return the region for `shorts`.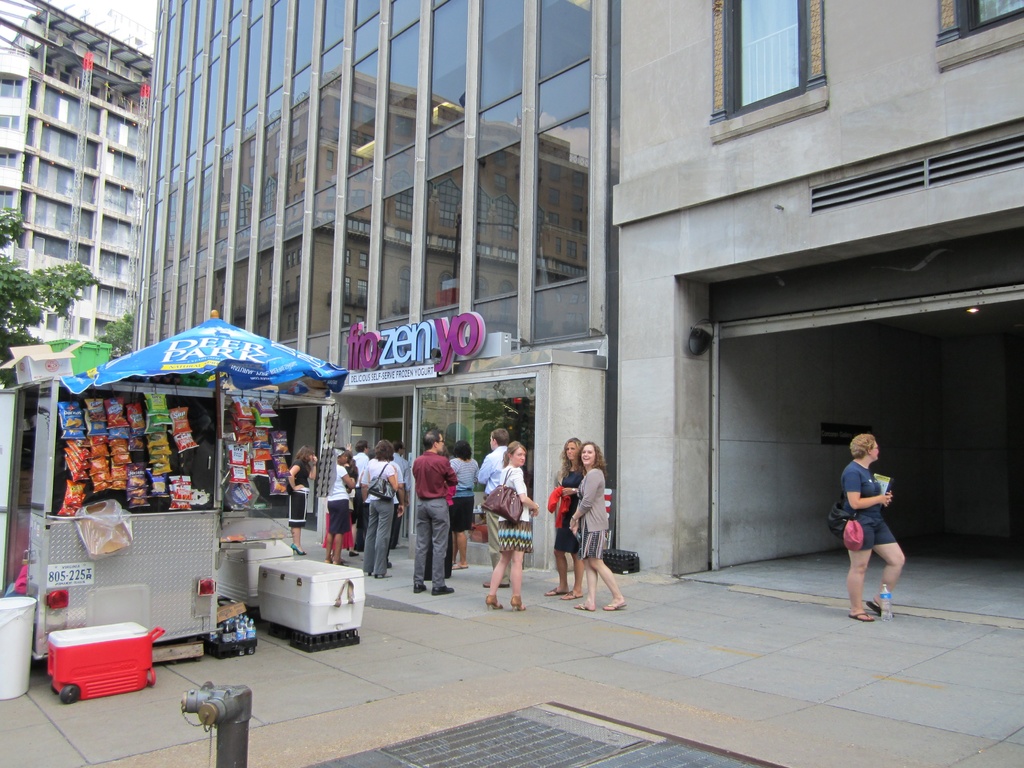
rect(554, 520, 579, 553).
